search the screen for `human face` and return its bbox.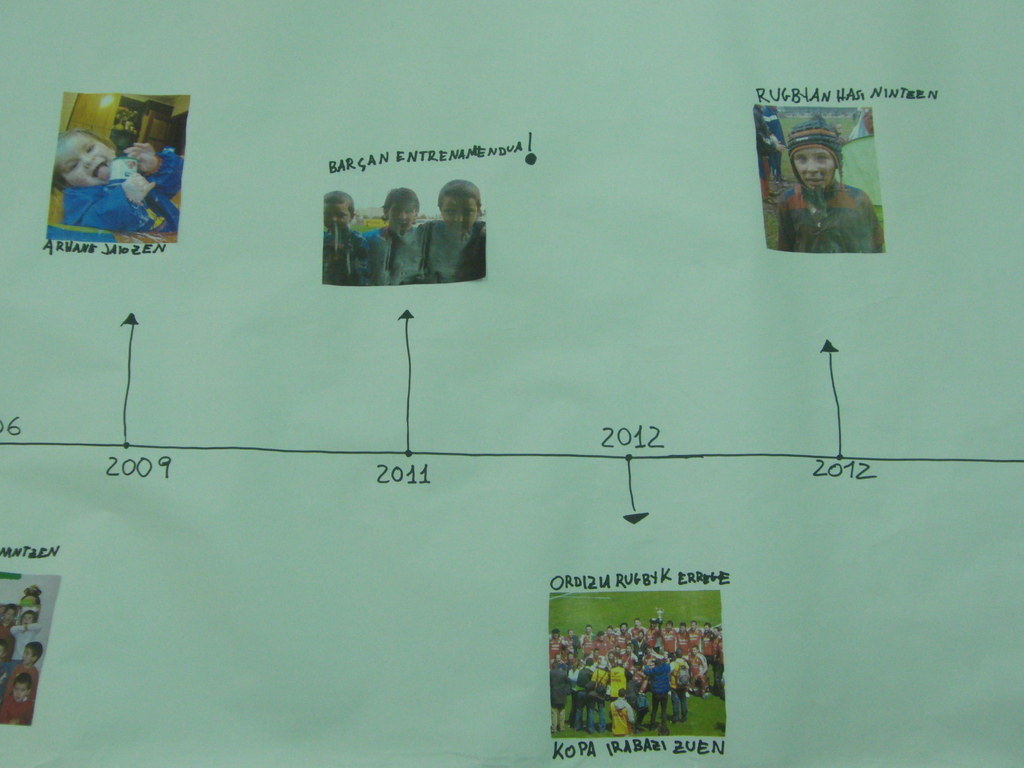
Found: bbox(4, 606, 19, 623).
